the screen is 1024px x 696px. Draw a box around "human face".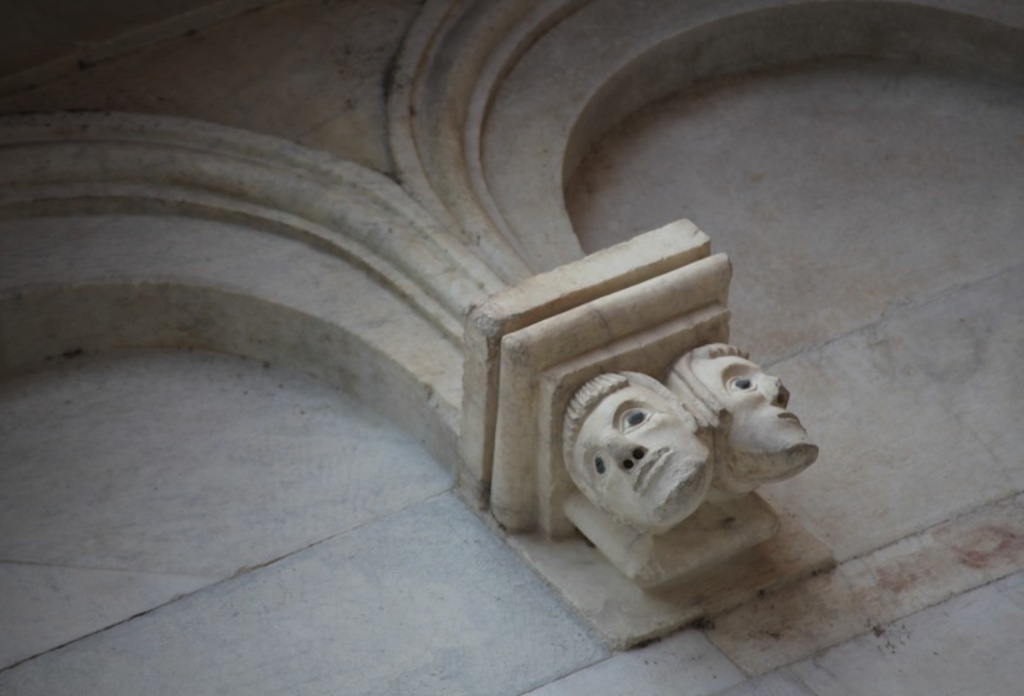
l=703, t=358, r=815, b=471.
